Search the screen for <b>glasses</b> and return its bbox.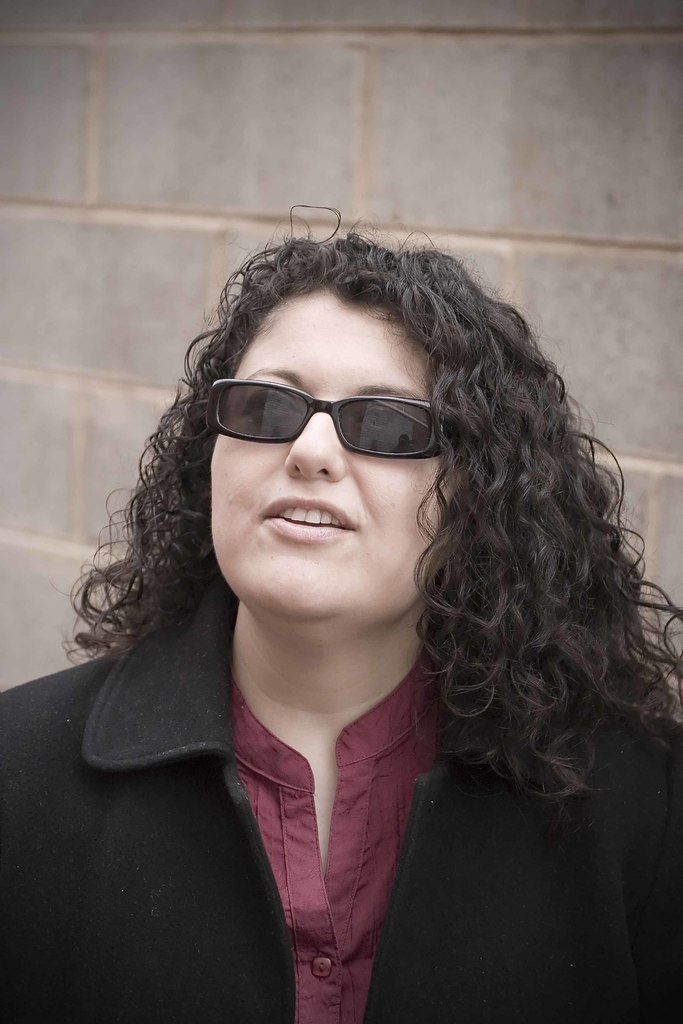
Found: box(201, 372, 490, 470).
